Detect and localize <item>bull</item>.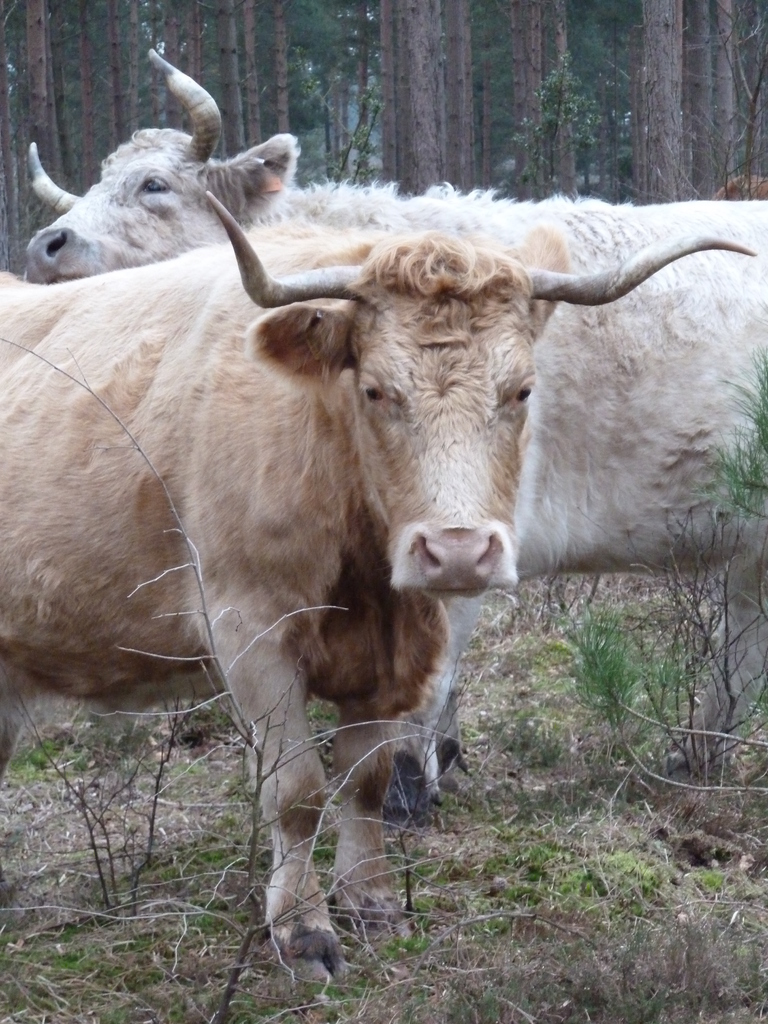
Localized at bbox=[18, 48, 767, 824].
